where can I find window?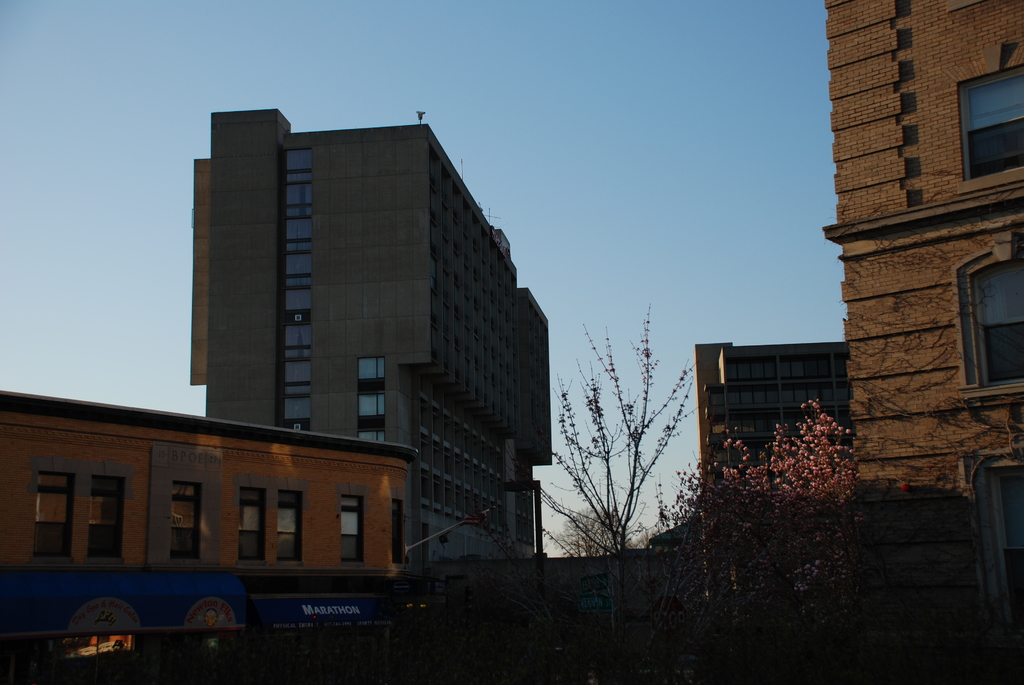
You can find it at Rect(991, 471, 1023, 642).
